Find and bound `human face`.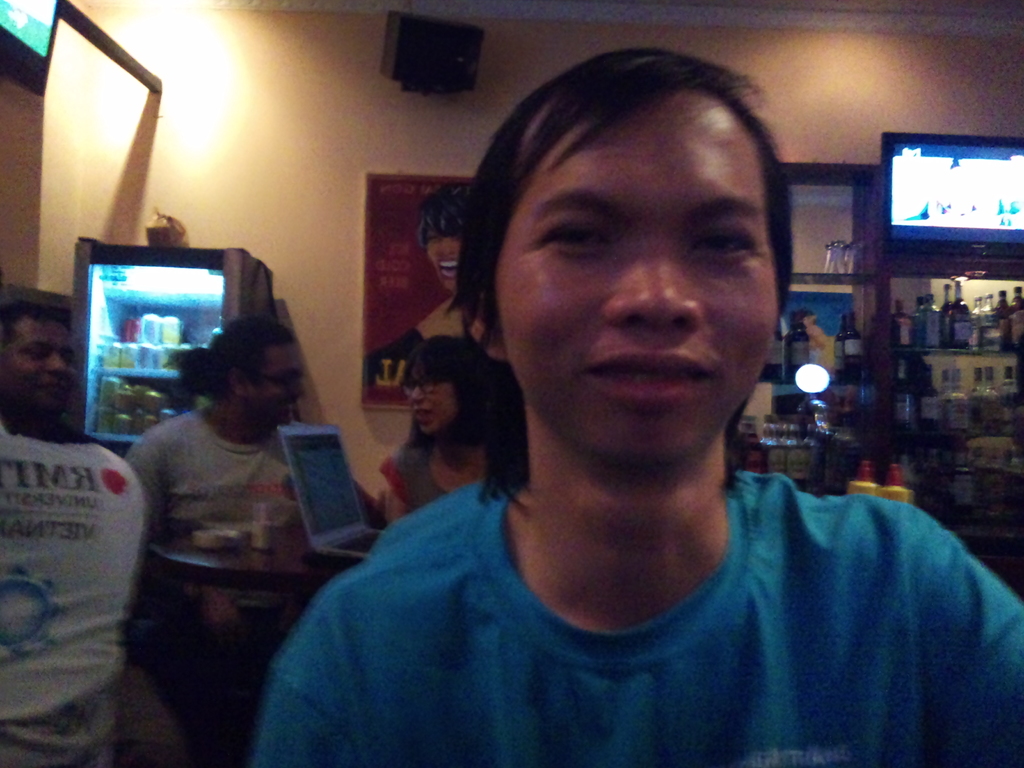
Bound: [x1=495, y1=88, x2=773, y2=467].
